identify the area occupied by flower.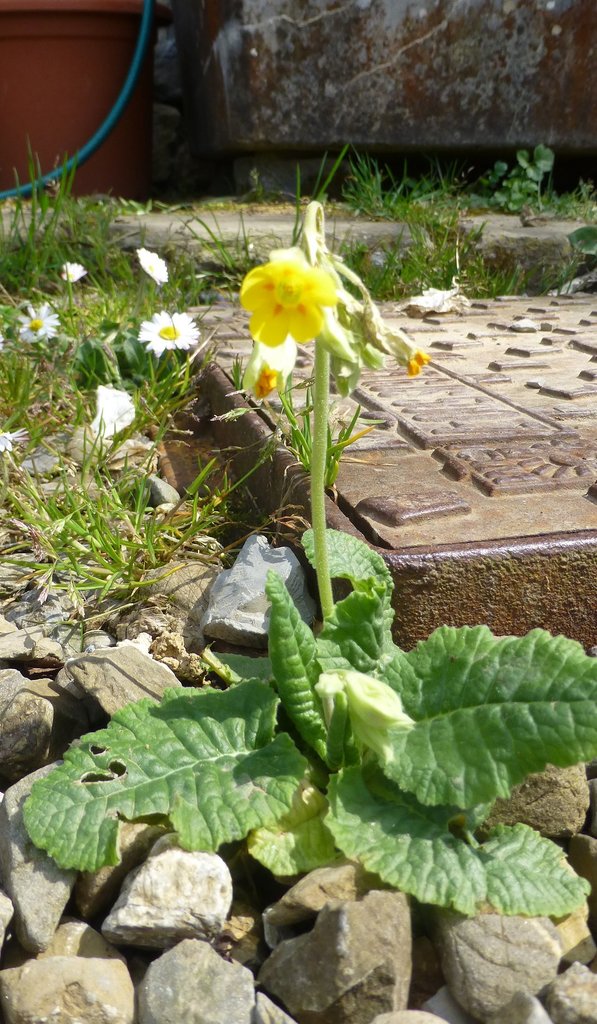
Area: [x1=248, y1=252, x2=352, y2=346].
